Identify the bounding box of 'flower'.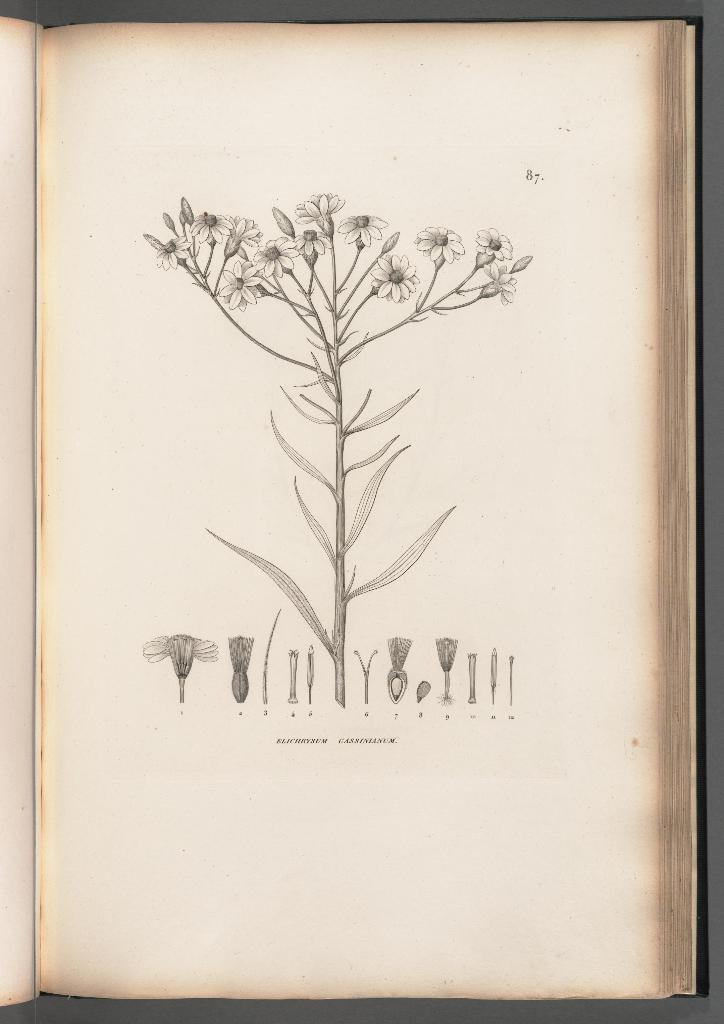
pyautogui.locateOnScreen(337, 211, 392, 246).
